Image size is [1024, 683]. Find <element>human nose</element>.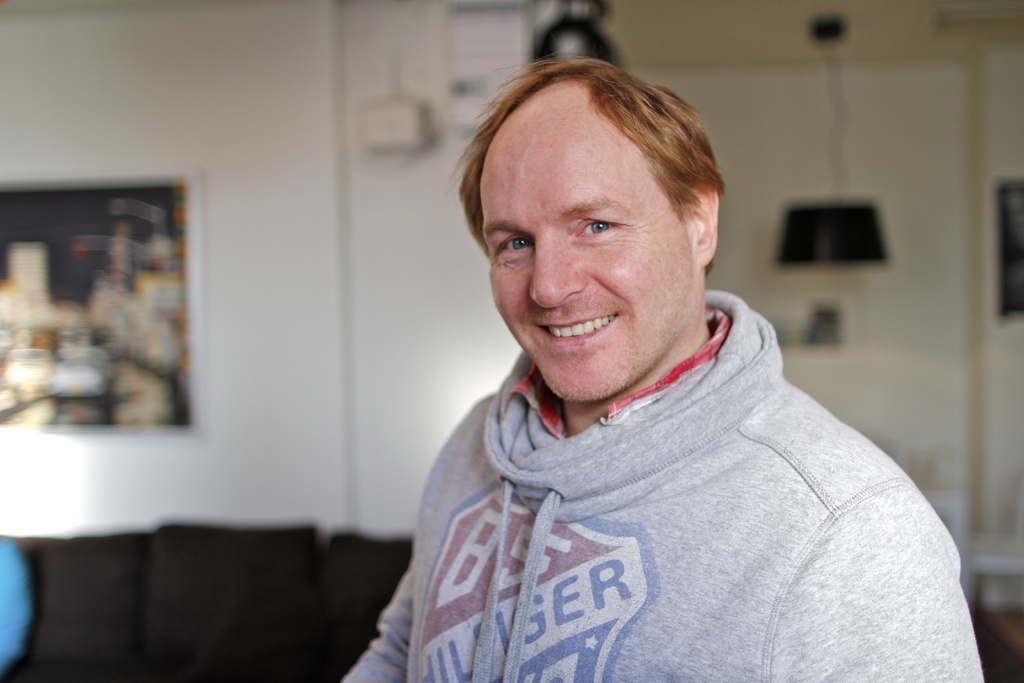
bbox=(531, 228, 593, 309).
